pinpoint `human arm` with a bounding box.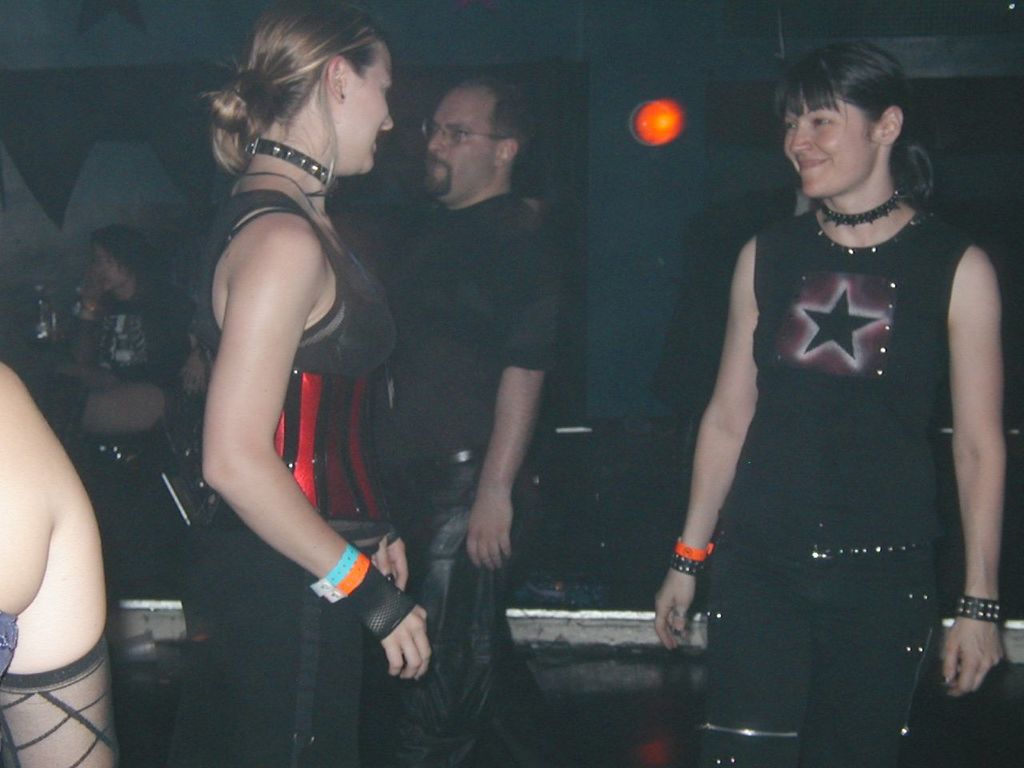
box=[653, 230, 765, 650].
